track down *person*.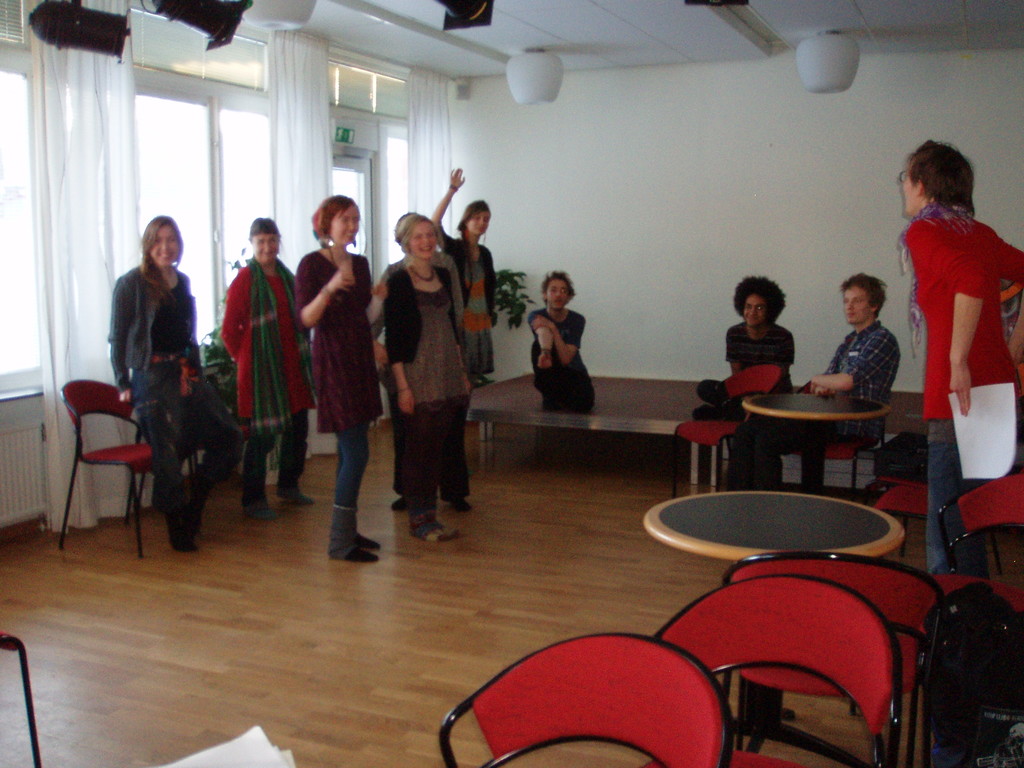
Tracked to {"x1": 899, "y1": 124, "x2": 1014, "y2": 481}.
